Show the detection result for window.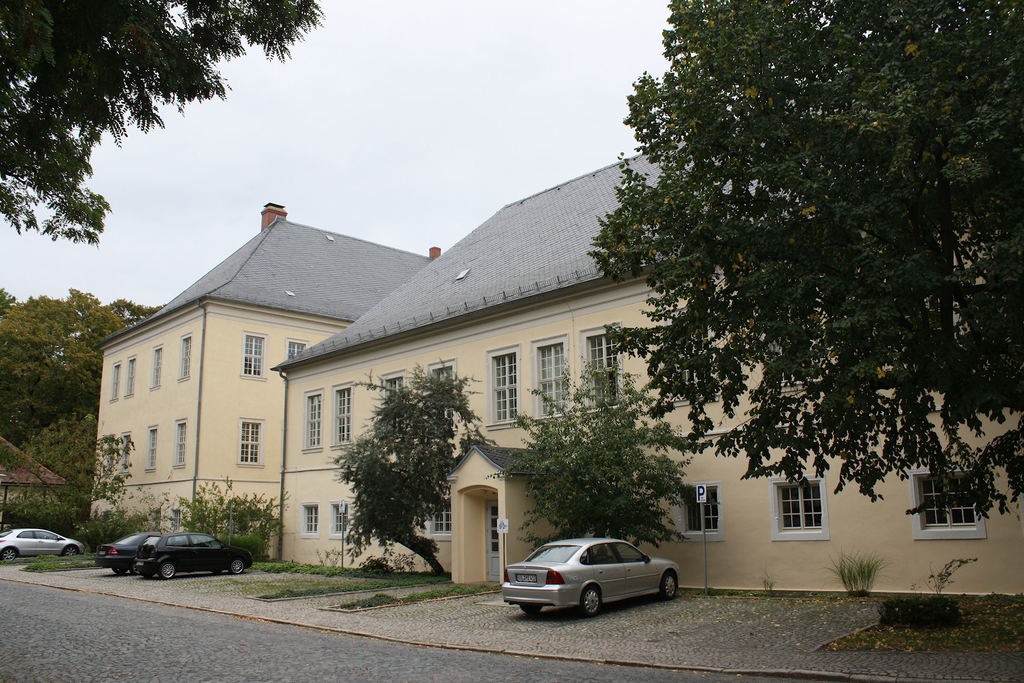
(148,343,162,388).
